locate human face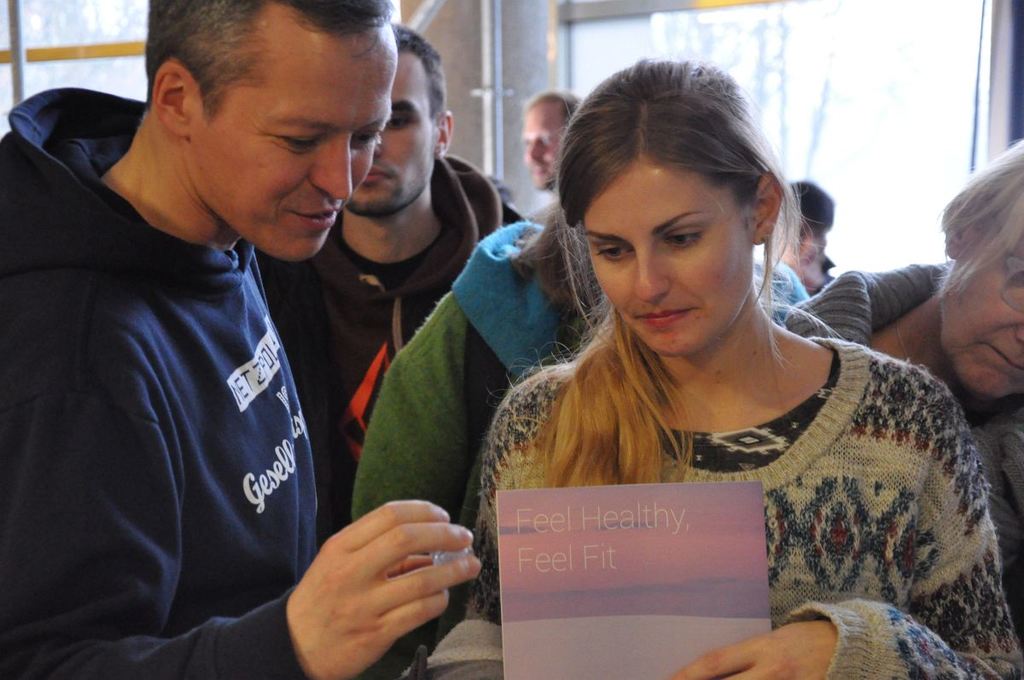
[x1=340, y1=53, x2=440, y2=217]
